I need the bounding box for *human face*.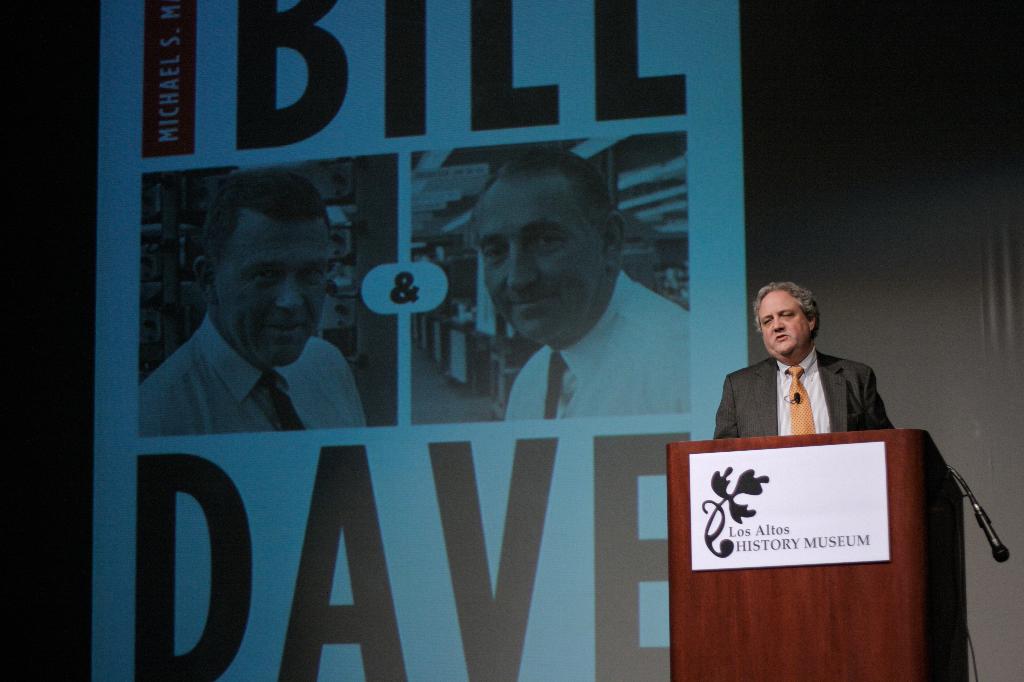
Here it is: bbox=(217, 202, 334, 371).
